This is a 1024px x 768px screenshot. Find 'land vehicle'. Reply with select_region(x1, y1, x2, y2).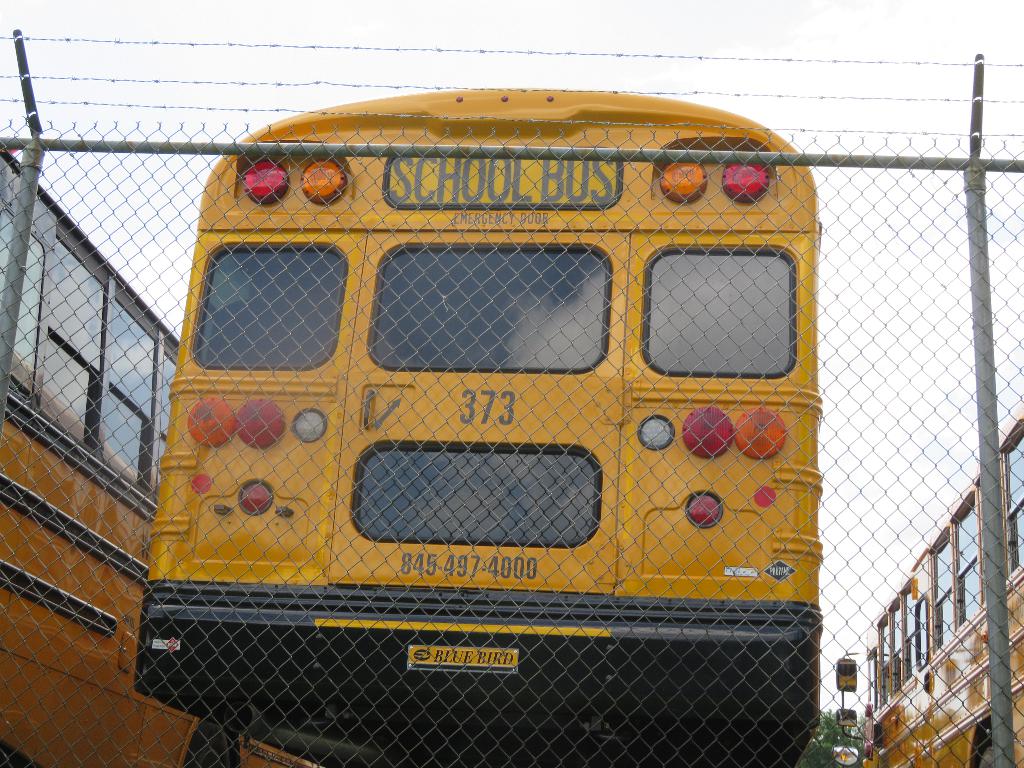
select_region(834, 415, 1023, 767).
